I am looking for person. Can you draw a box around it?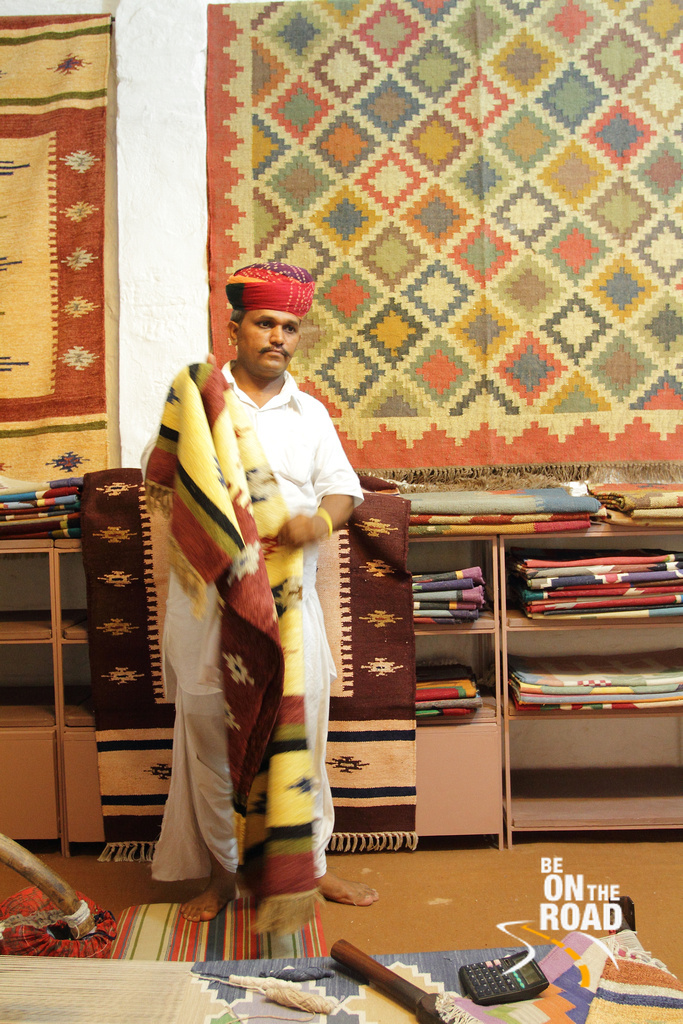
Sure, the bounding box is bbox(138, 285, 366, 970).
